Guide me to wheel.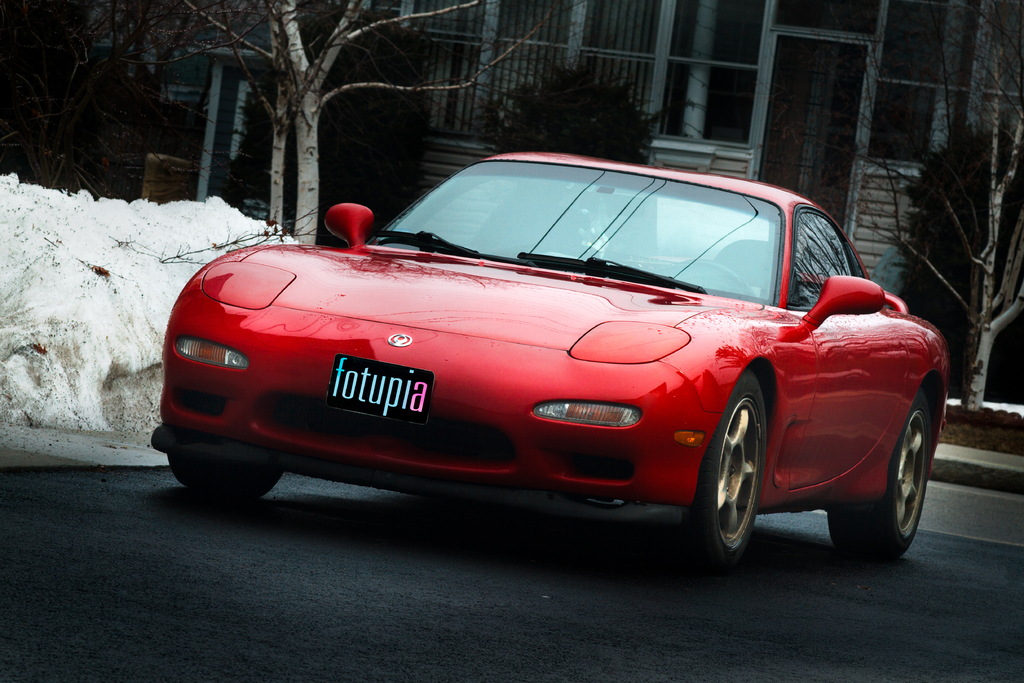
Guidance: select_region(817, 375, 939, 564).
